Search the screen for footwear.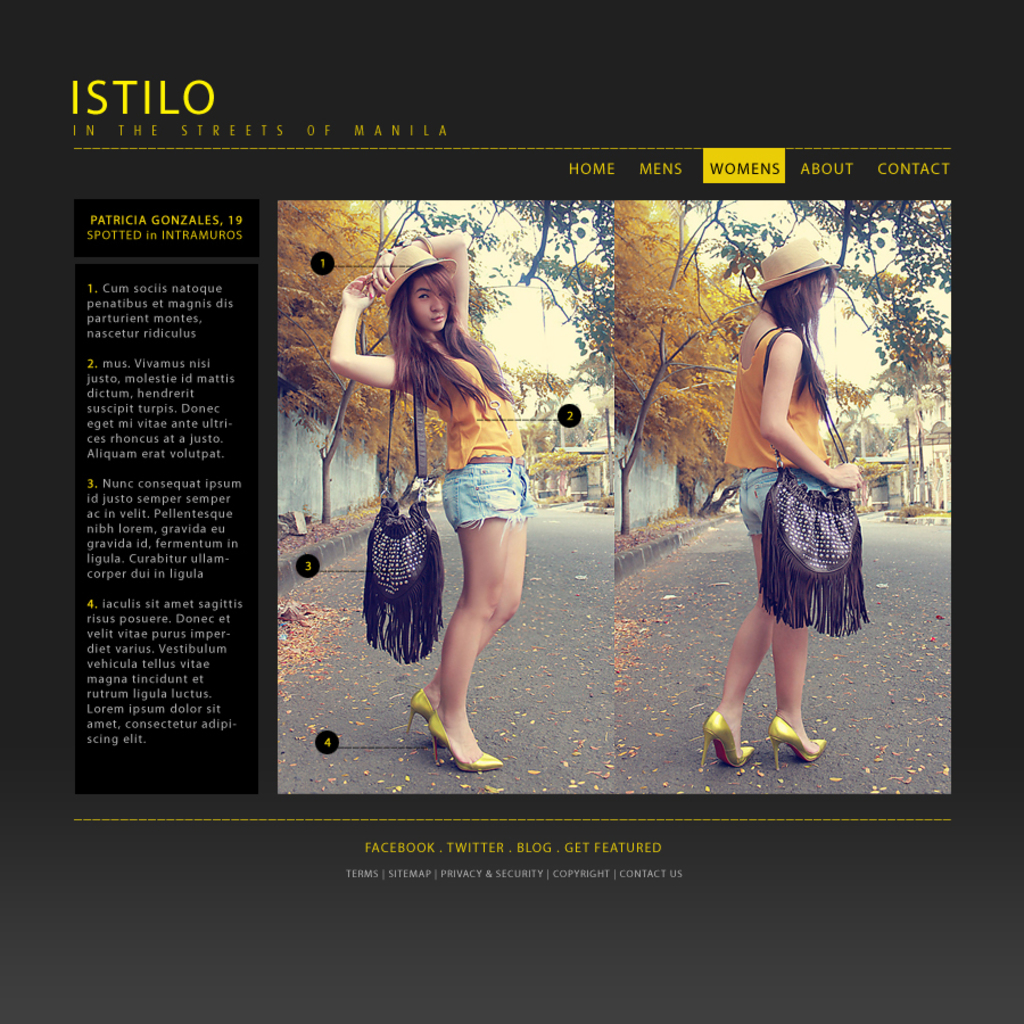
Found at box=[759, 716, 829, 763].
